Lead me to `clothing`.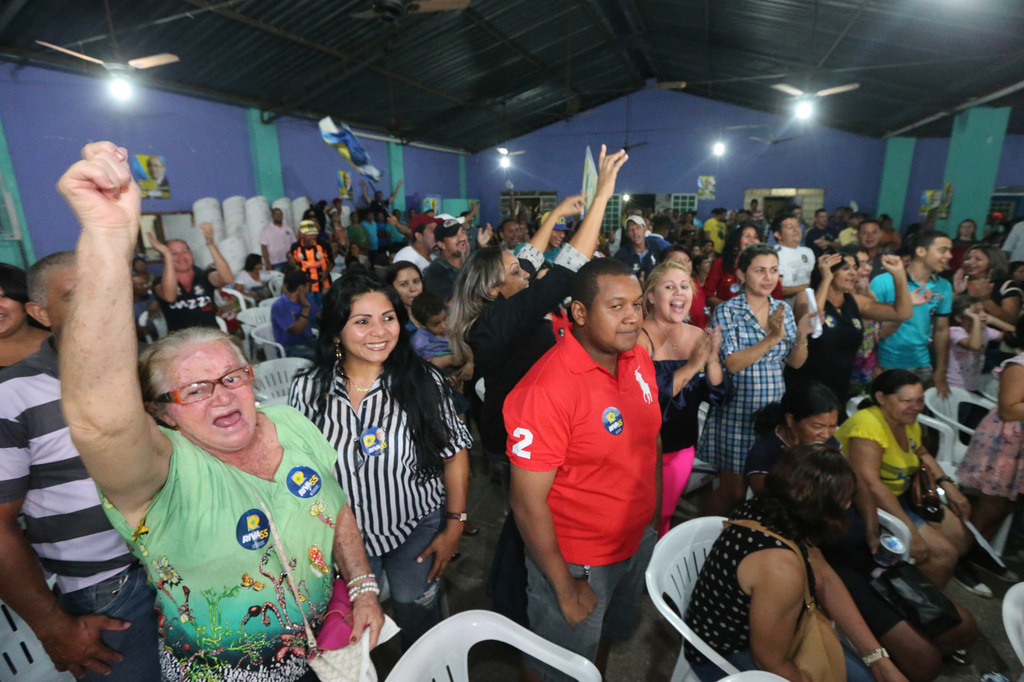
Lead to Rect(407, 213, 437, 237).
